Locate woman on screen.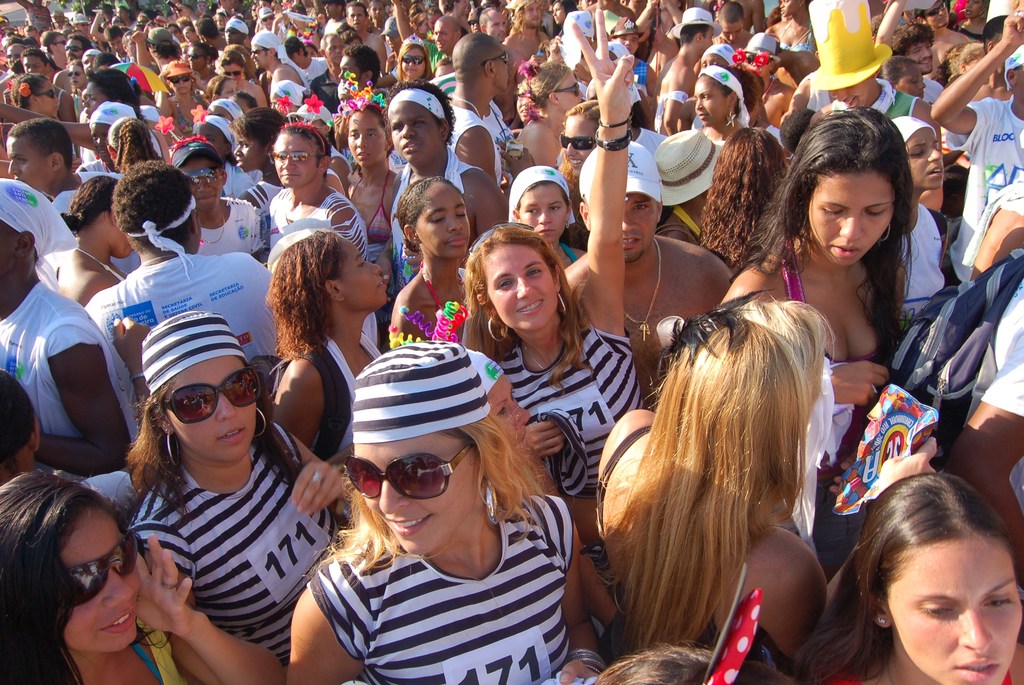
On screen at box=[378, 73, 511, 257].
